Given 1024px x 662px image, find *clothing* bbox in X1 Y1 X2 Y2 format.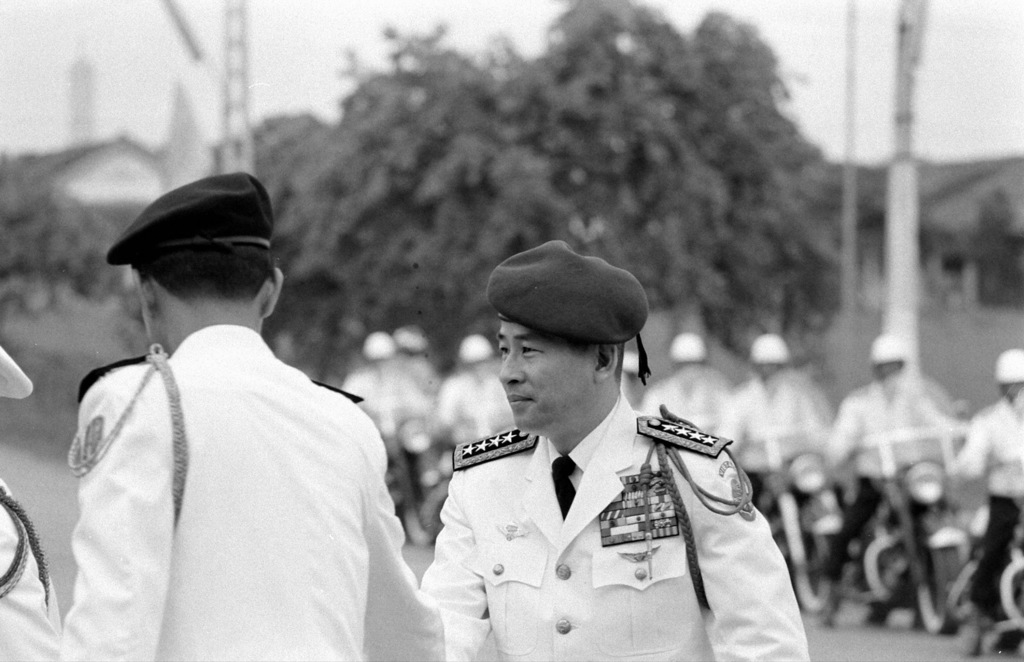
975 496 1018 613.
